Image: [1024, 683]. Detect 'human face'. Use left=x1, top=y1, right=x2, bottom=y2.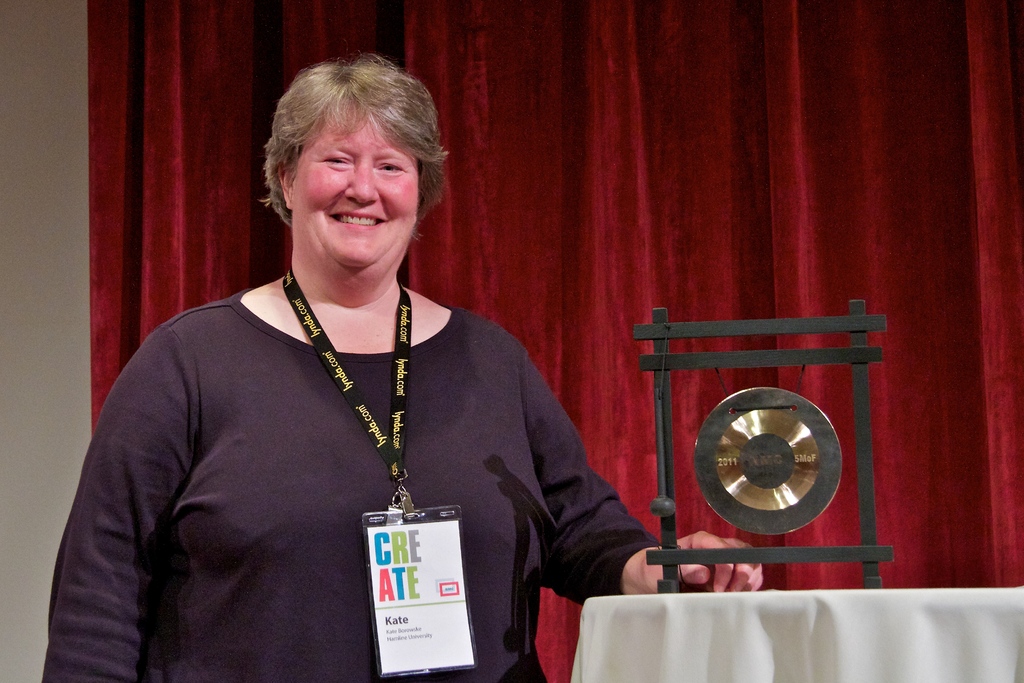
left=290, top=94, right=420, bottom=262.
